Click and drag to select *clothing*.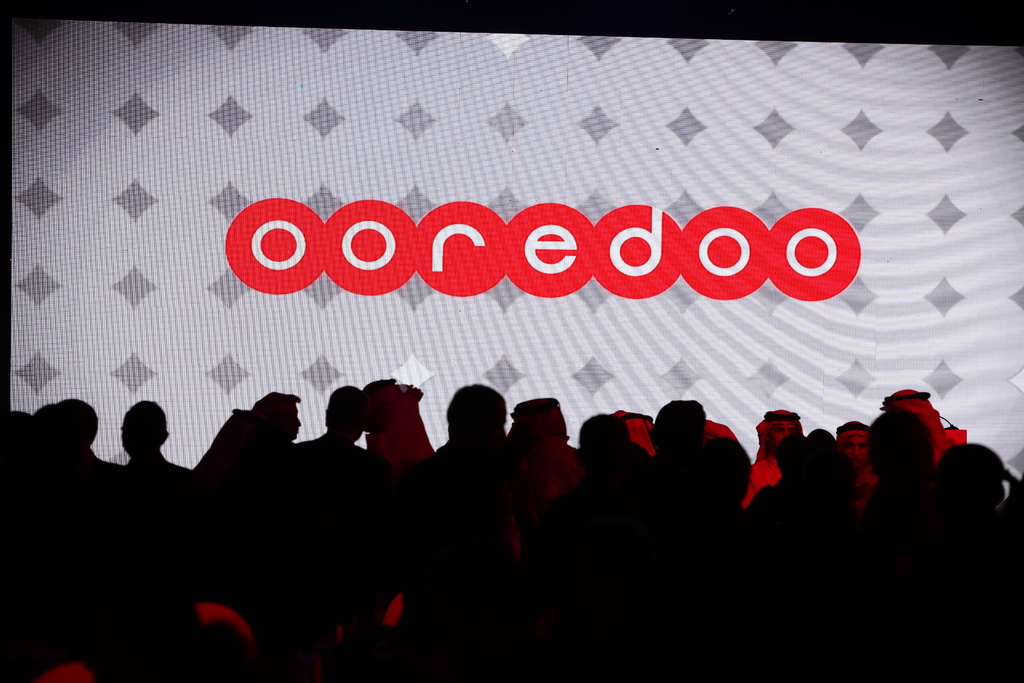
Selection: bbox(759, 415, 800, 449).
